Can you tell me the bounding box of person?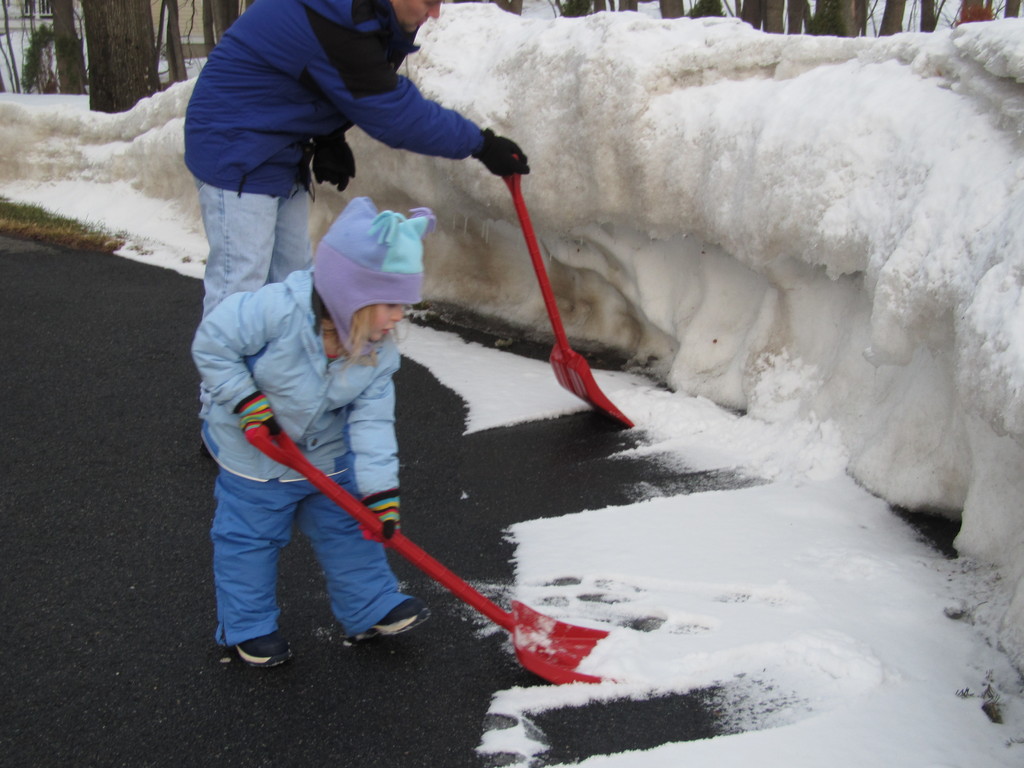
bbox=[195, 175, 452, 701].
